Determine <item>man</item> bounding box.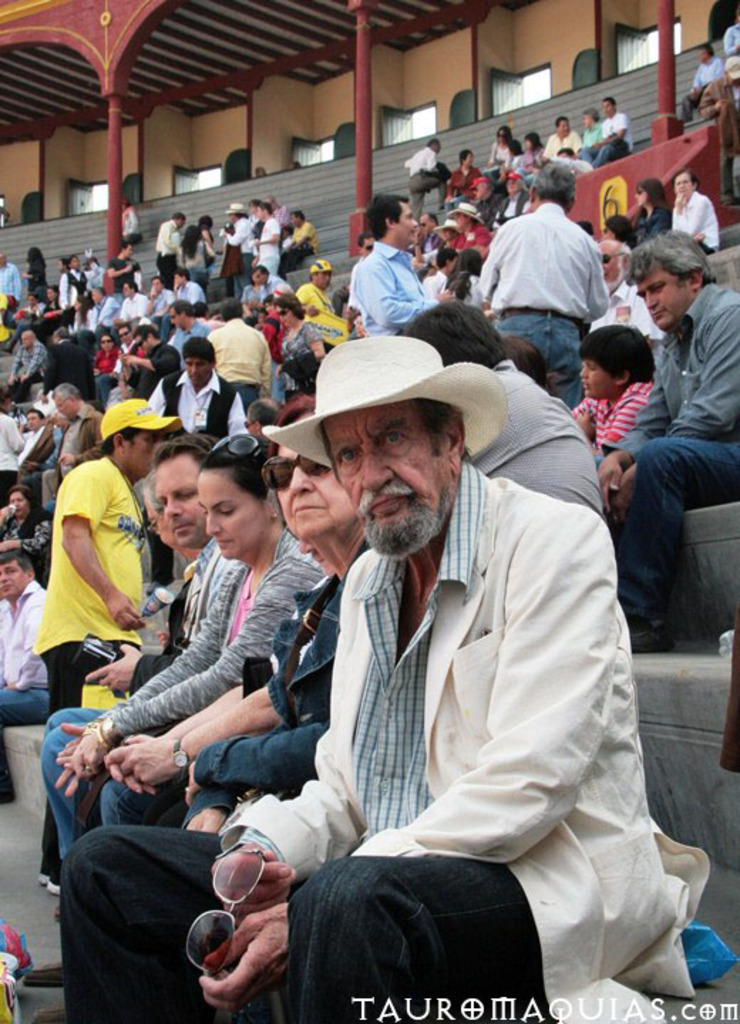
Determined: {"x1": 702, "y1": 58, "x2": 739, "y2": 208}.
